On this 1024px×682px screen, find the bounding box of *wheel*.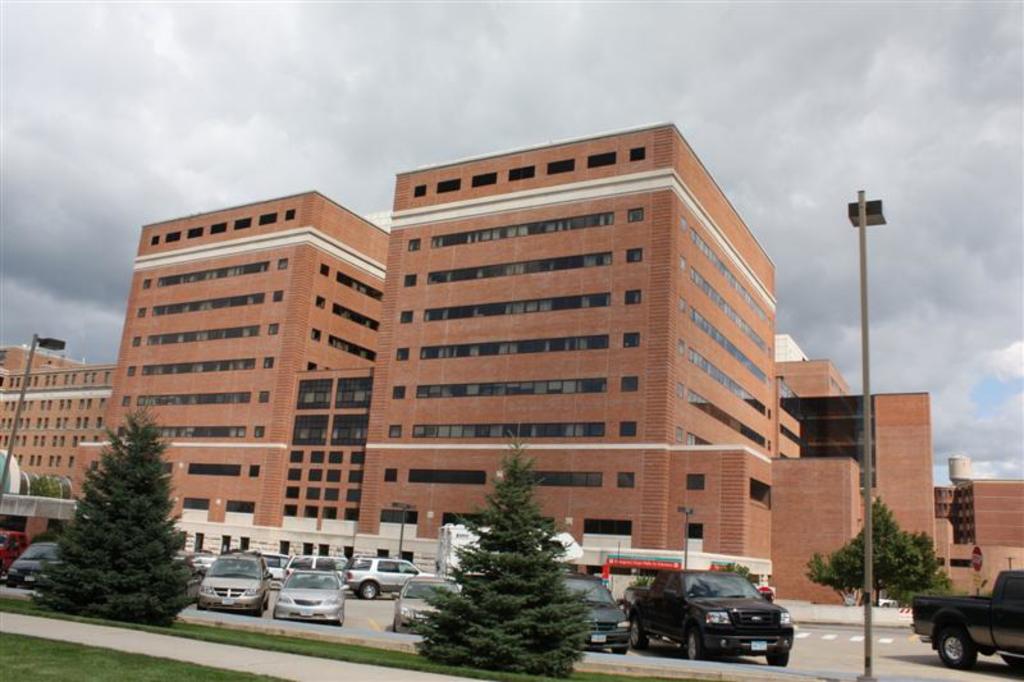
Bounding box: [686, 626, 703, 659].
